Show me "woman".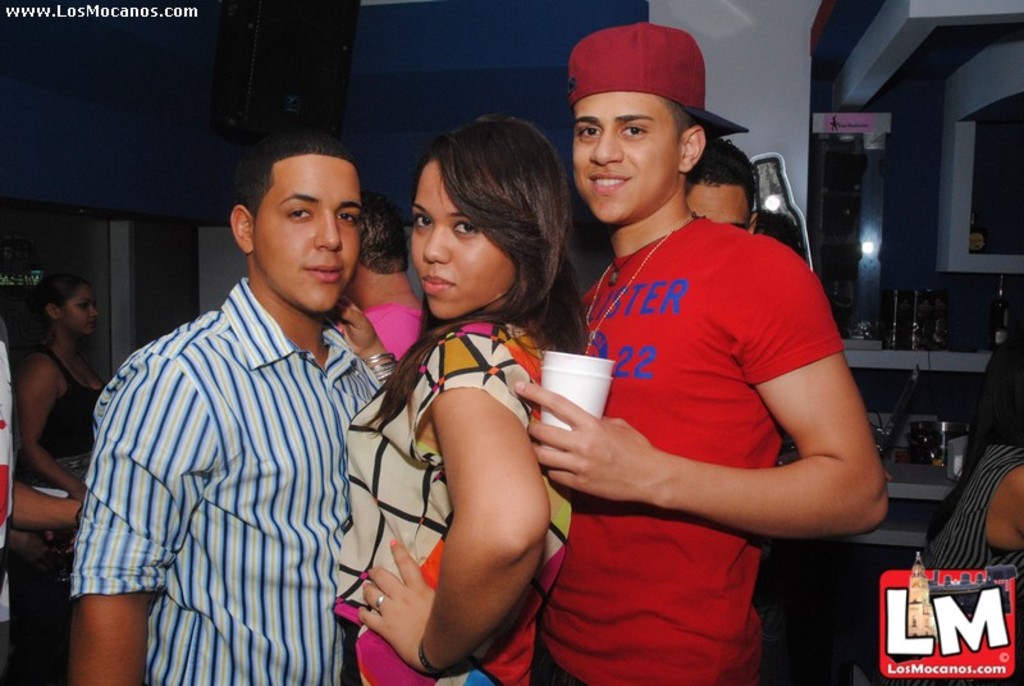
"woman" is here: {"x1": 330, "y1": 115, "x2": 611, "y2": 681}.
